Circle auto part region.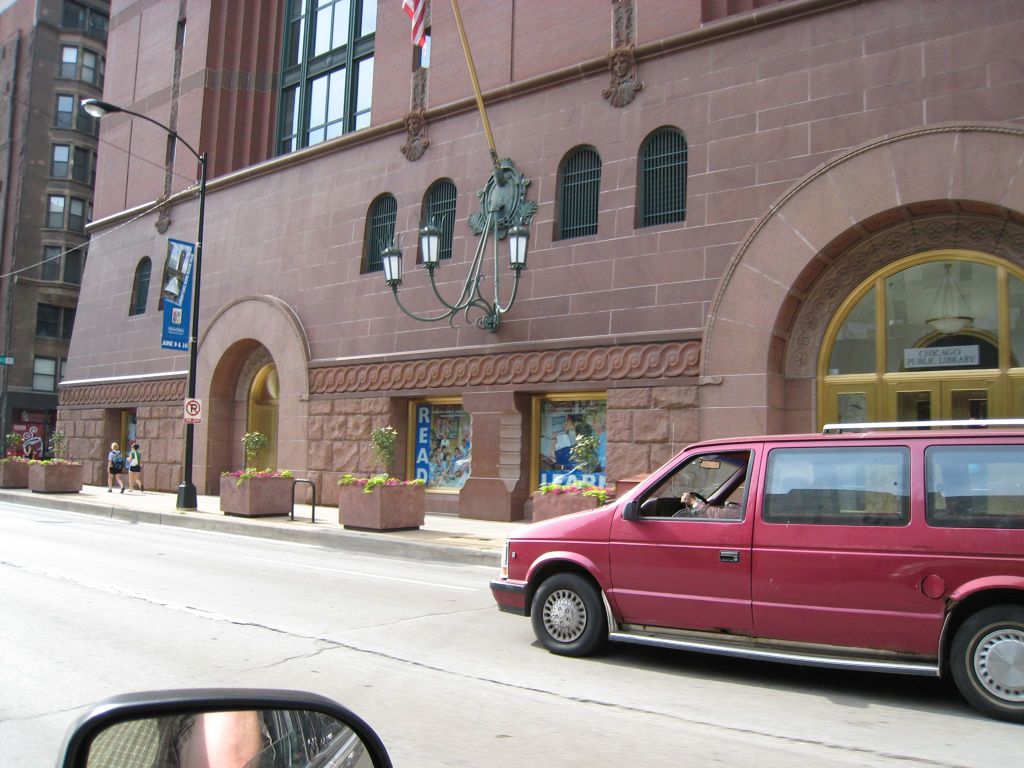
Region: [x1=59, y1=688, x2=386, y2=767].
